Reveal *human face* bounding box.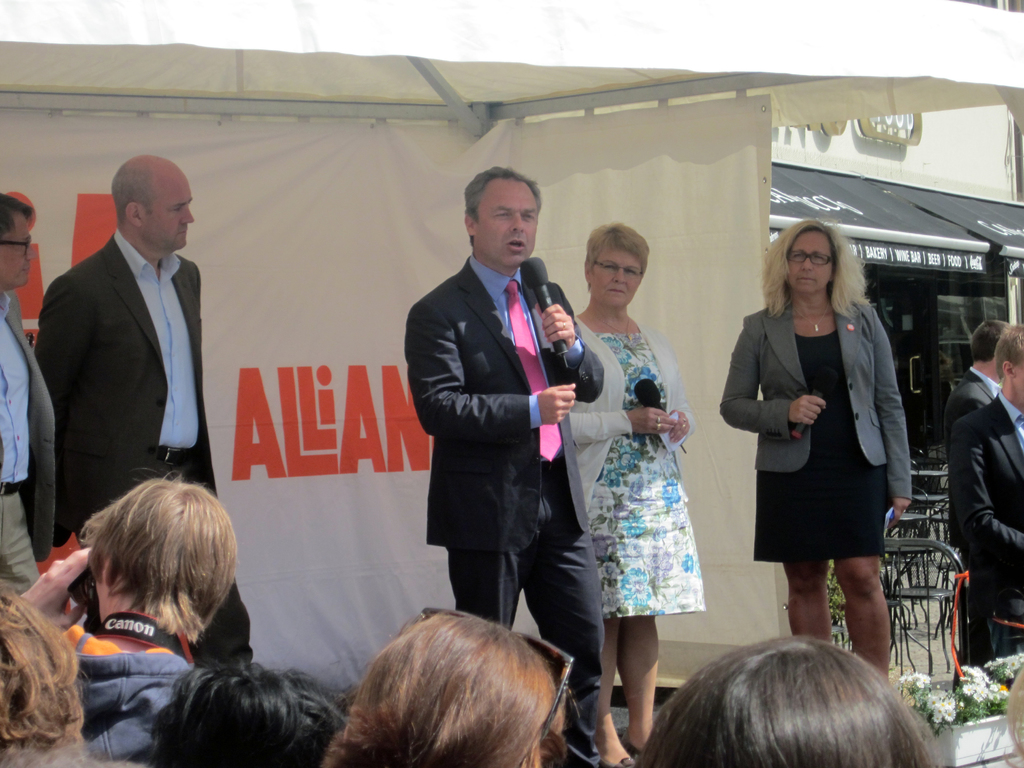
Revealed: x1=0, y1=216, x2=33, y2=292.
